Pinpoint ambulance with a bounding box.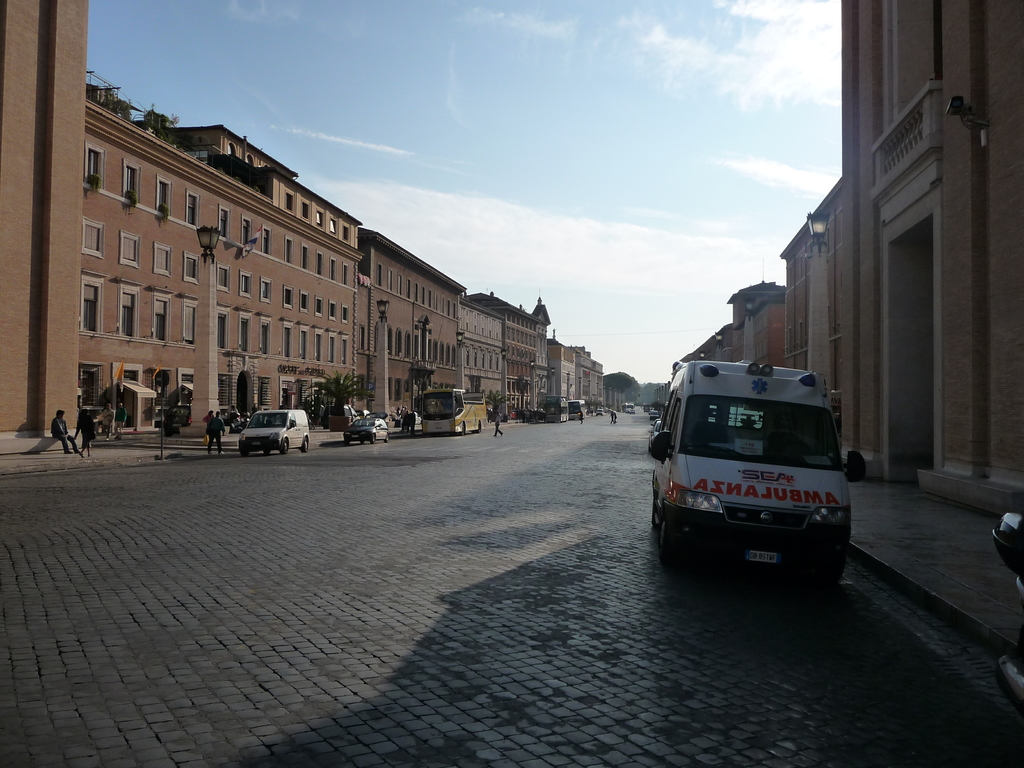
region(649, 362, 870, 566).
